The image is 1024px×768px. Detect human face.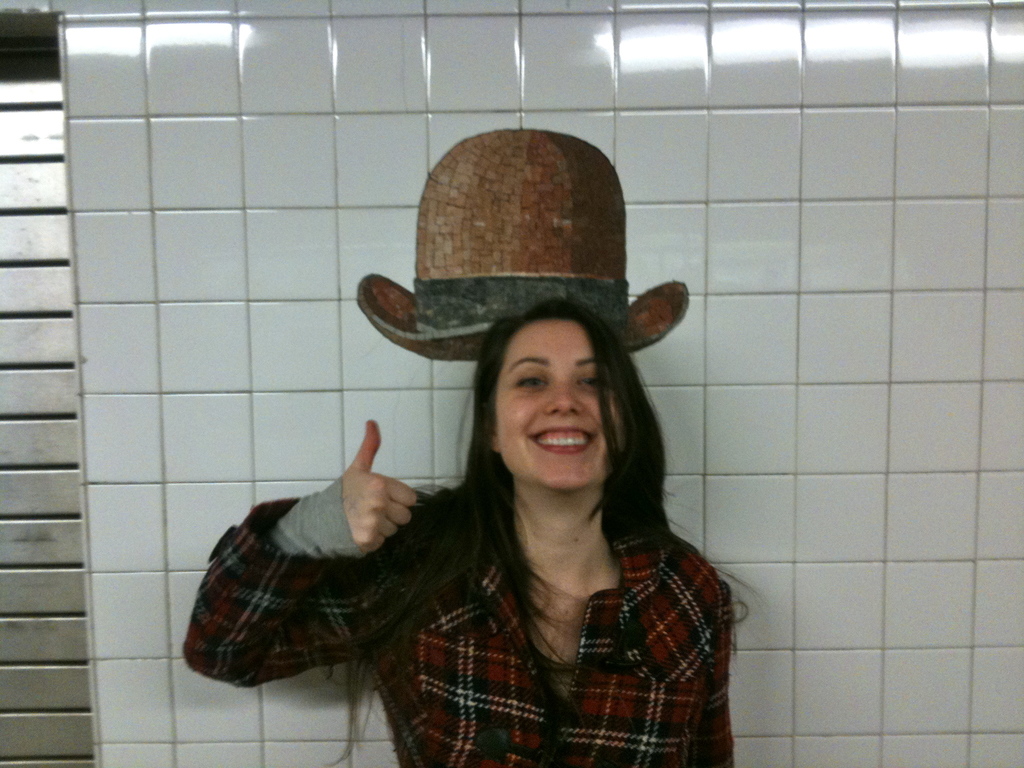
Detection: {"left": 488, "top": 323, "right": 627, "bottom": 486}.
